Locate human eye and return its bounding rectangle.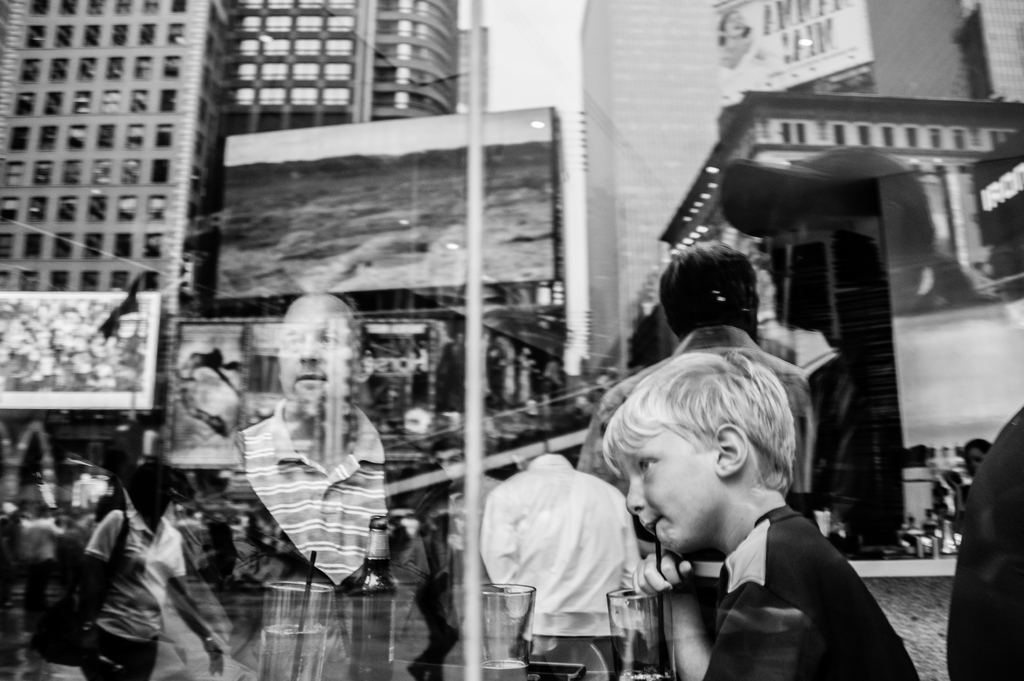
bbox(285, 334, 300, 348).
